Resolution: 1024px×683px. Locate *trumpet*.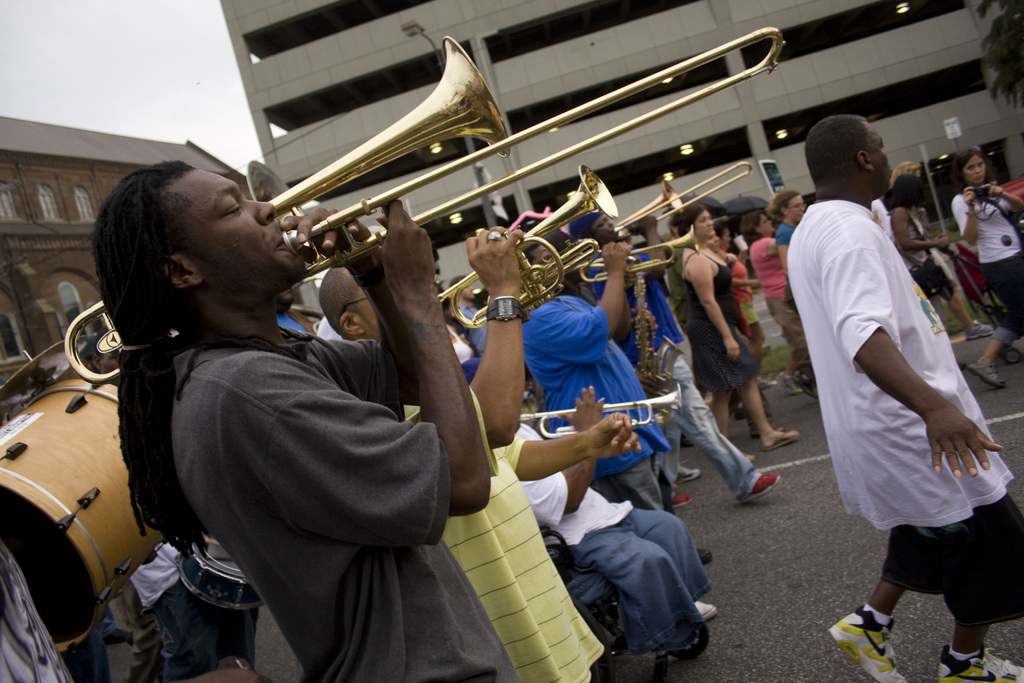
435 164 619 330.
